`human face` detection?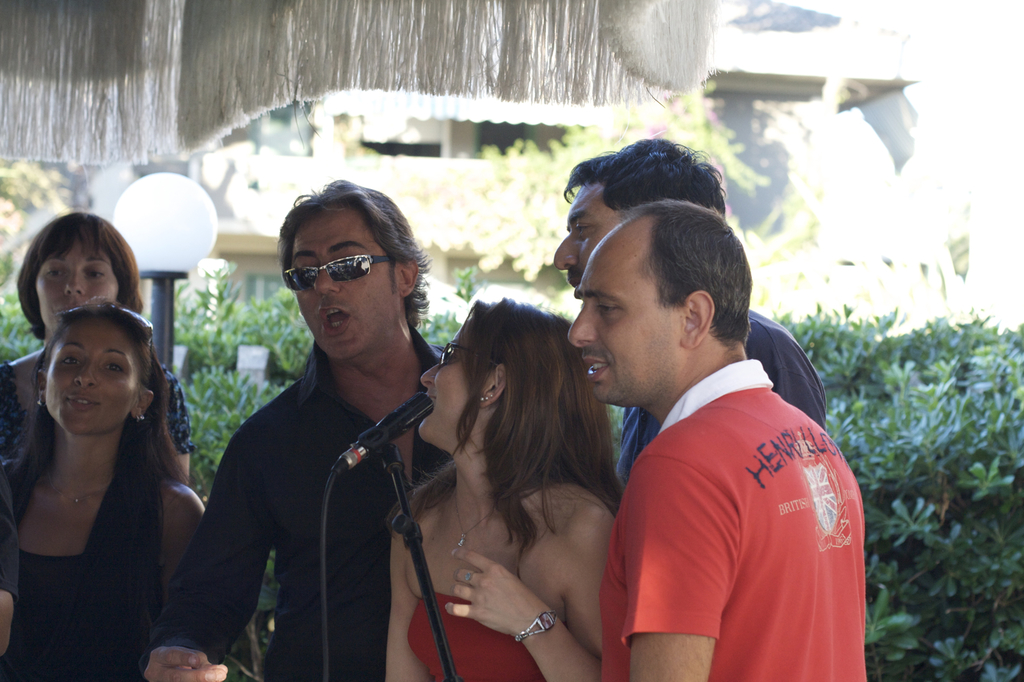
(left=555, top=183, right=620, bottom=291)
